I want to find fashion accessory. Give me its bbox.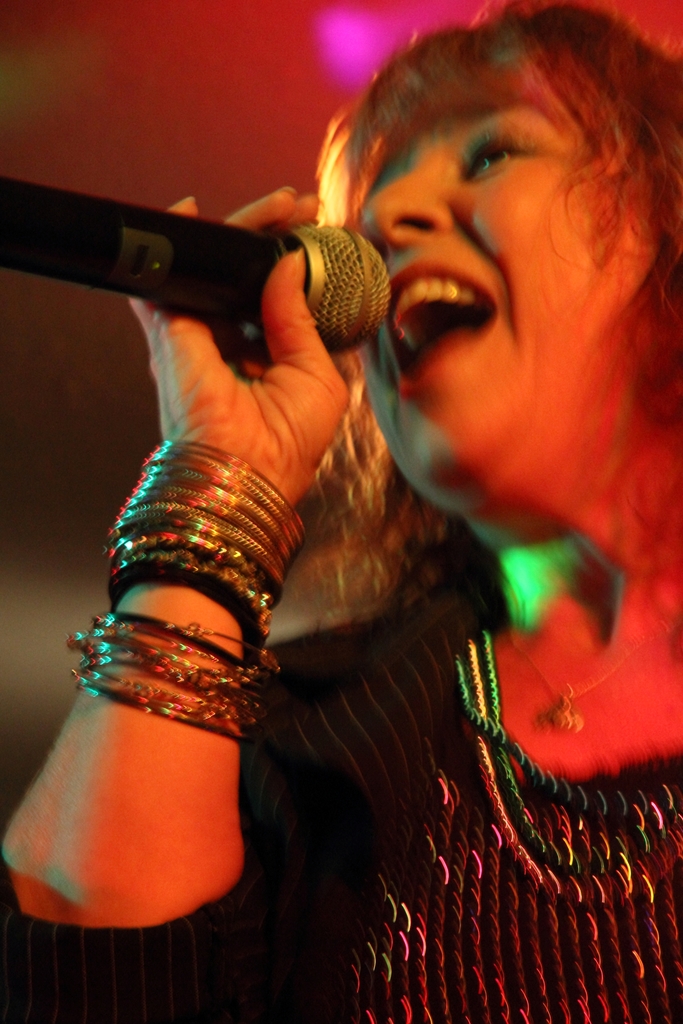
select_region(494, 536, 630, 646).
